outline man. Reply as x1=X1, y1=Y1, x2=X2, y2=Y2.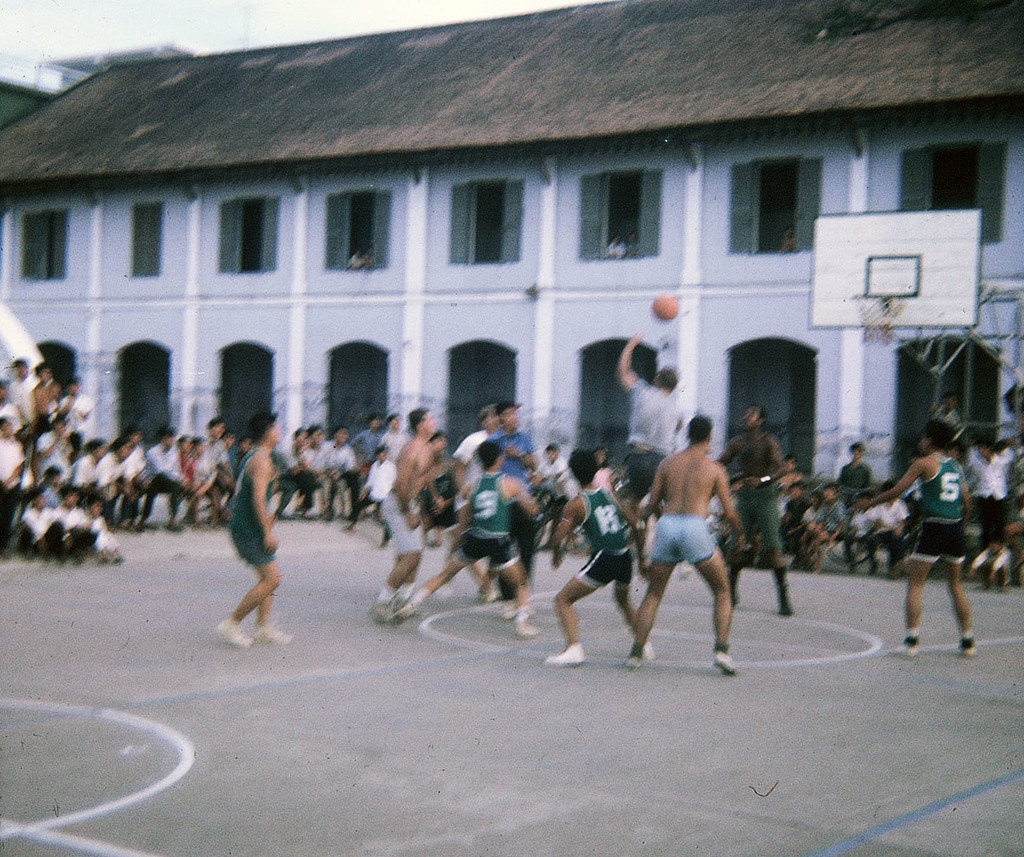
x1=608, y1=326, x2=691, y2=530.
